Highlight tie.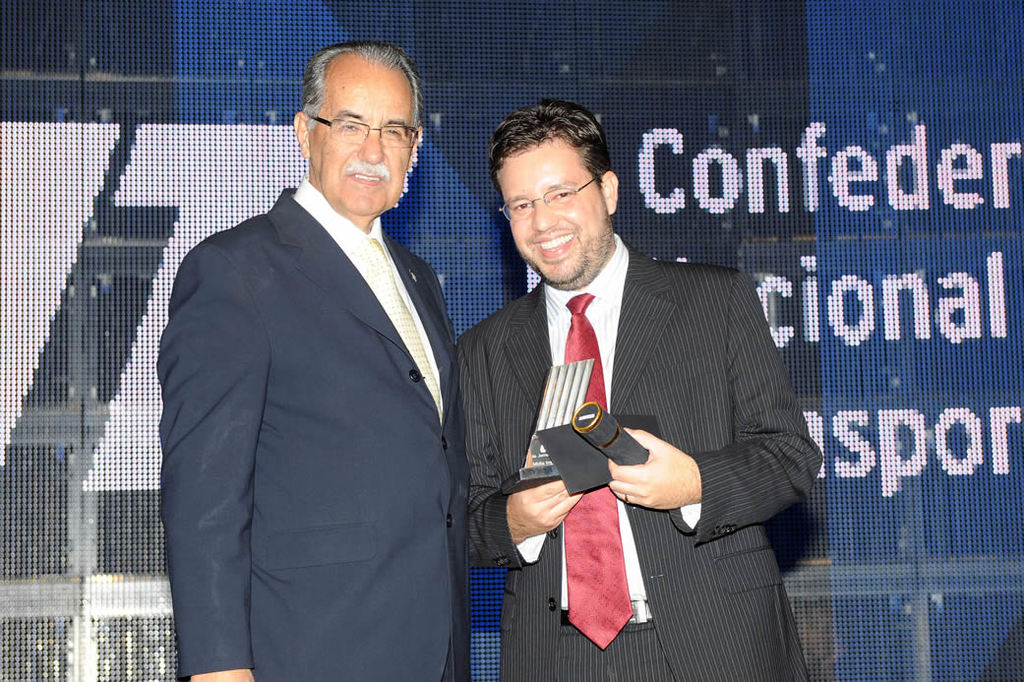
Highlighted region: pyautogui.locateOnScreen(362, 229, 445, 420).
